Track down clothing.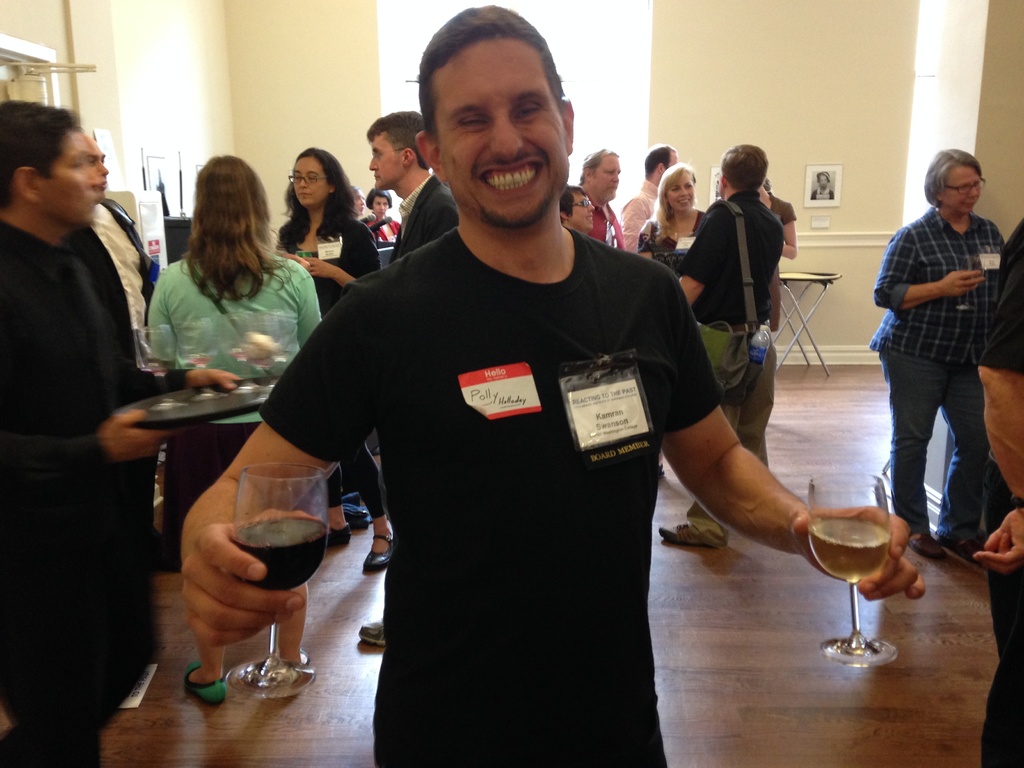
Tracked to box(148, 254, 317, 586).
